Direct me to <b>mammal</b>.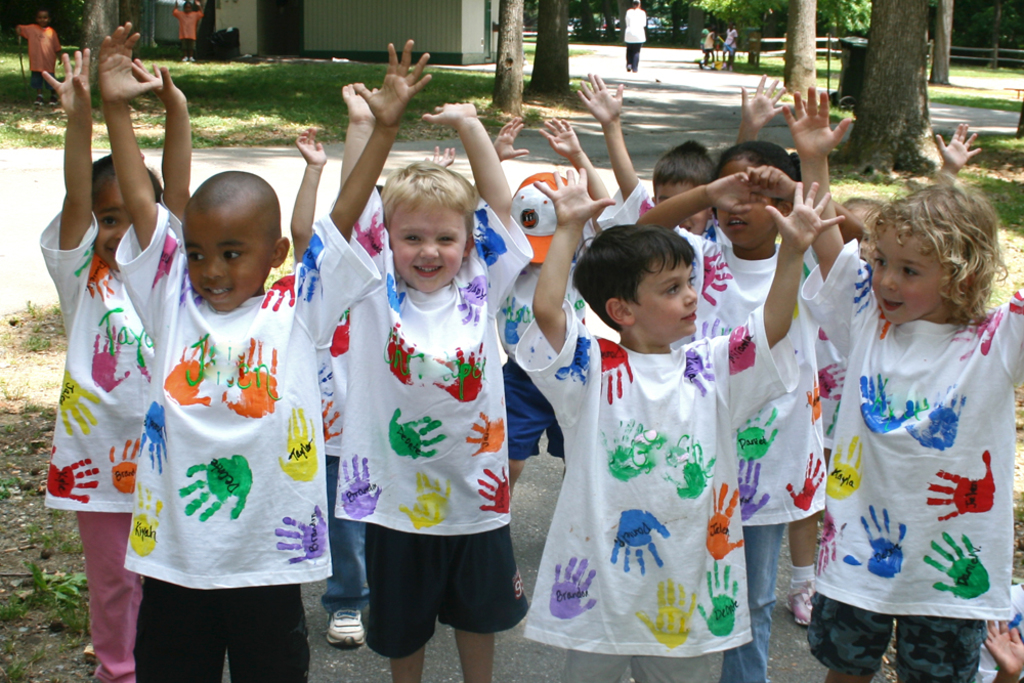
Direction: (x1=330, y1=76, x2=540, y2=682).
